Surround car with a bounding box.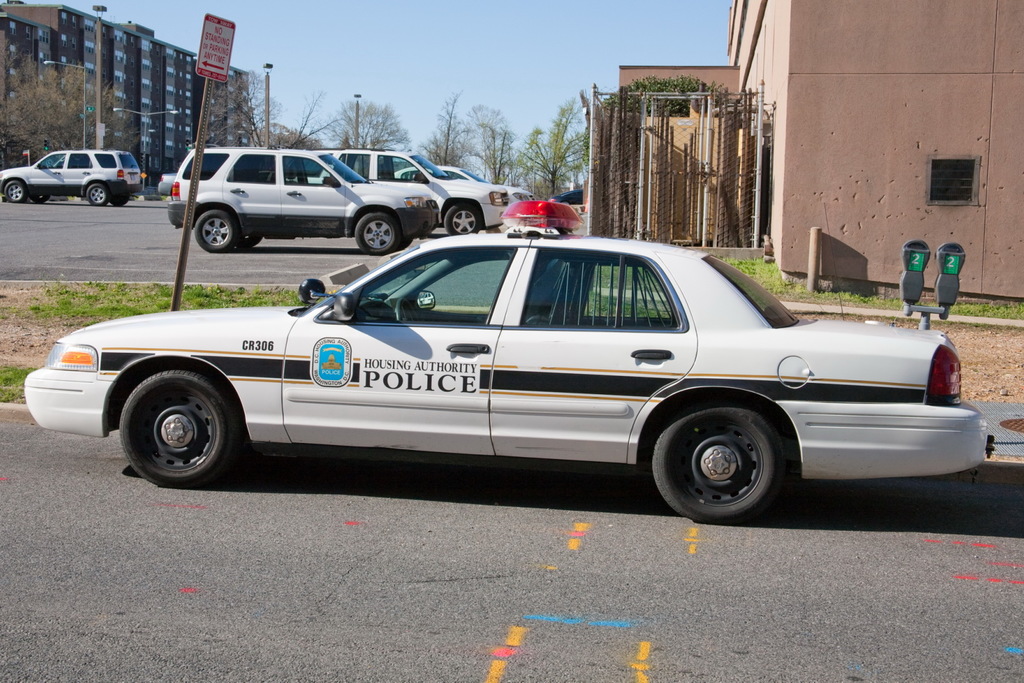
region(27, 223, 992, 522).
